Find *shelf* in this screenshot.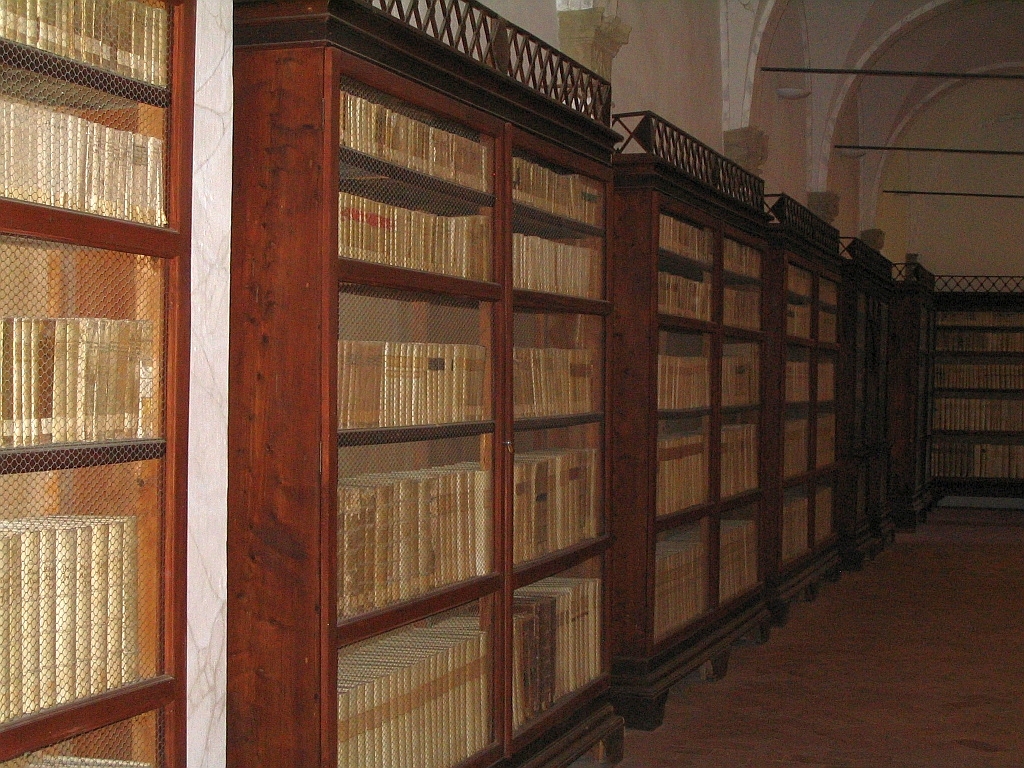
The bounding box for *shelf* is BBox(654, 310, 713, 411).
